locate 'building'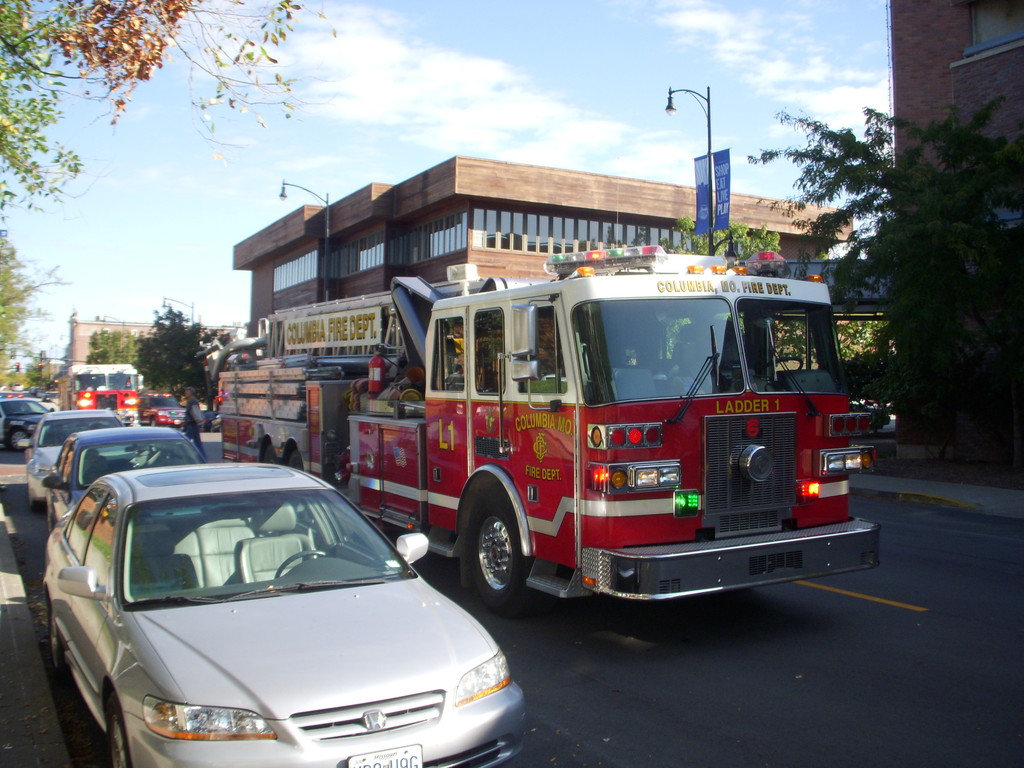
pyautogui.locateOnScreen(68, 314, 231, 366)
